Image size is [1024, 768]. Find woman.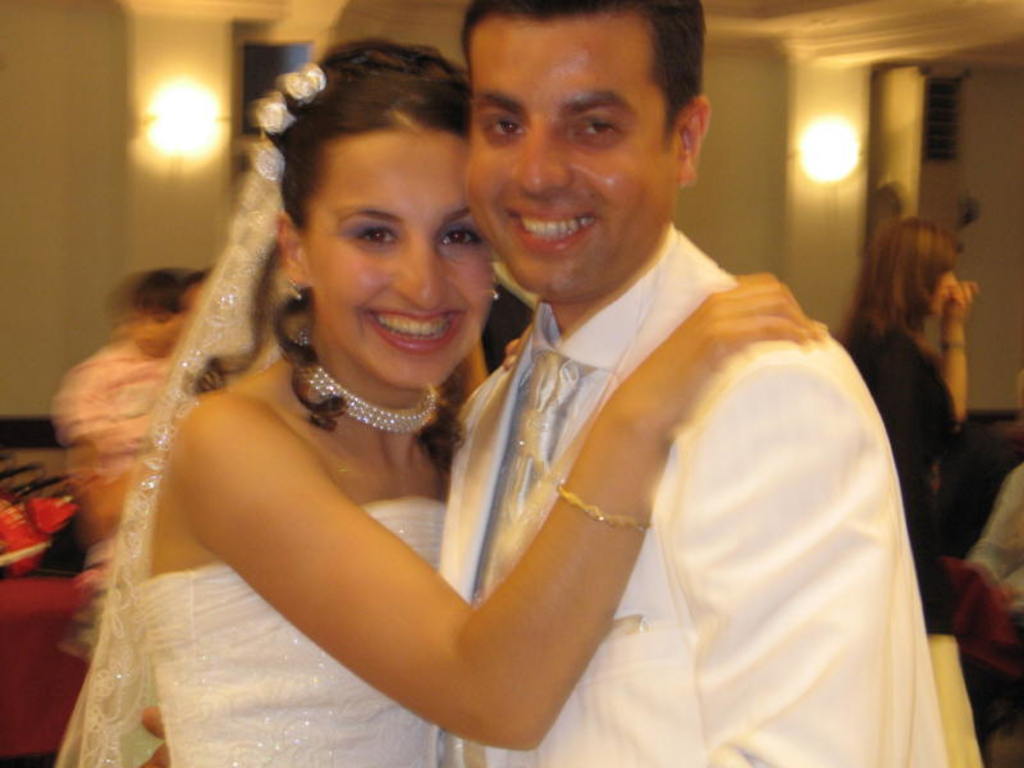
crop(840, 214, 978, 635).
